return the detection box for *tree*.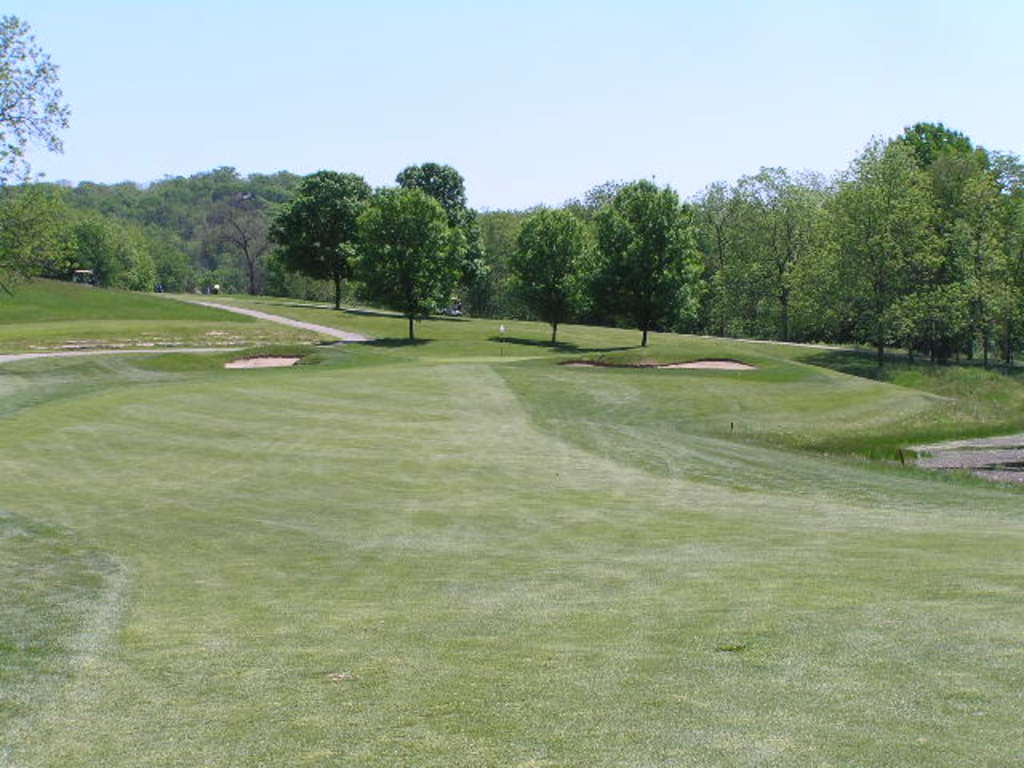
<bbox>270, 168, 373, 315</bbox>.
